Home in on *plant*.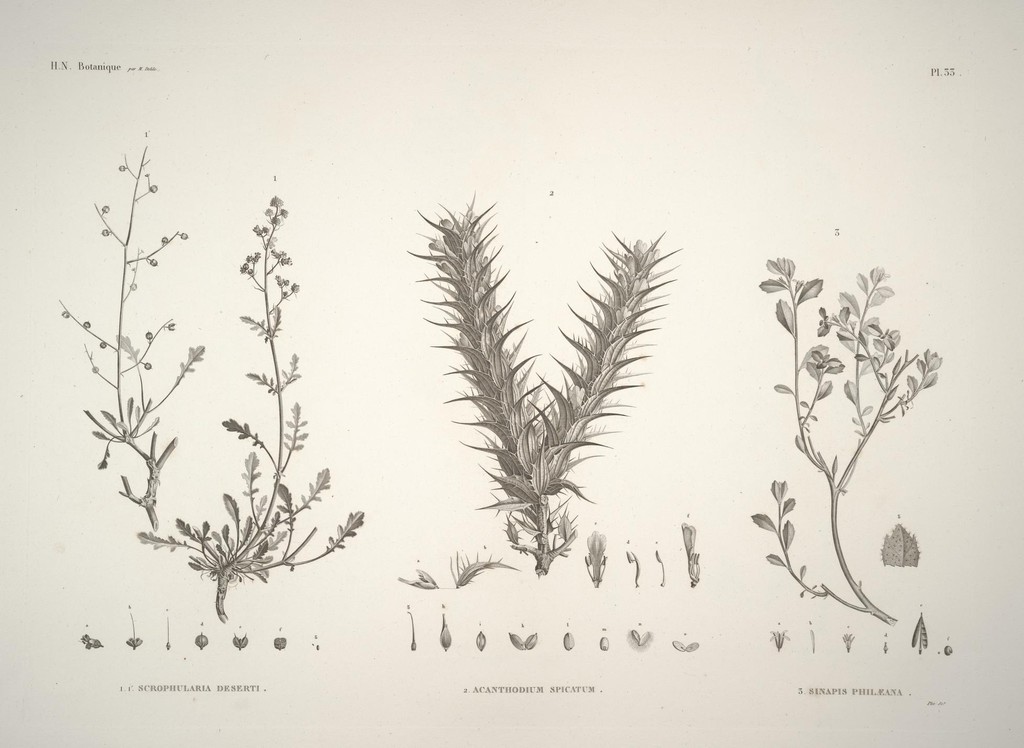
Homed in at 412/185/684/564.
